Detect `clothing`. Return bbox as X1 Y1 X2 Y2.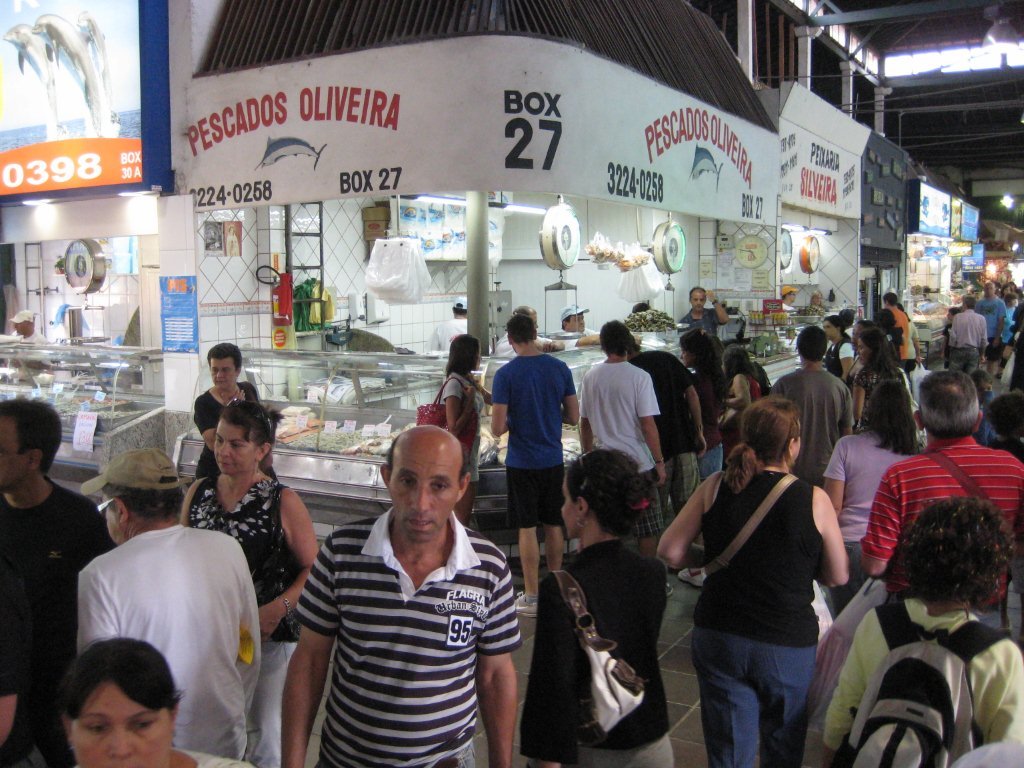
886 301 910 368.
